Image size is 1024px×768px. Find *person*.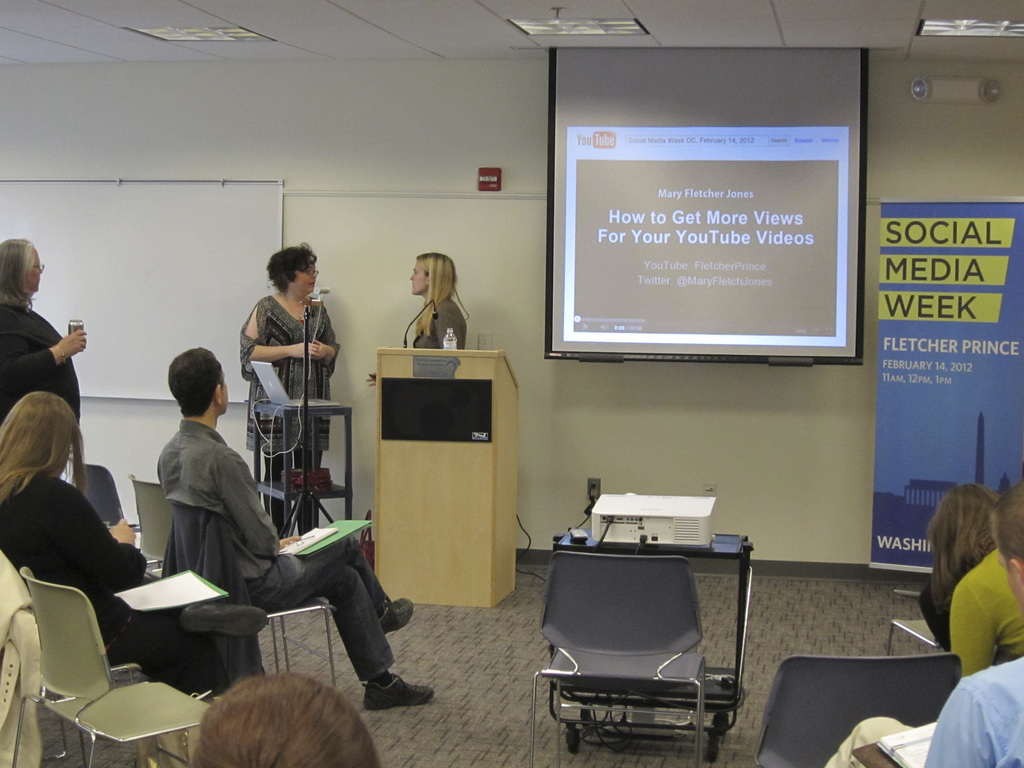
(168,359,436,709).
